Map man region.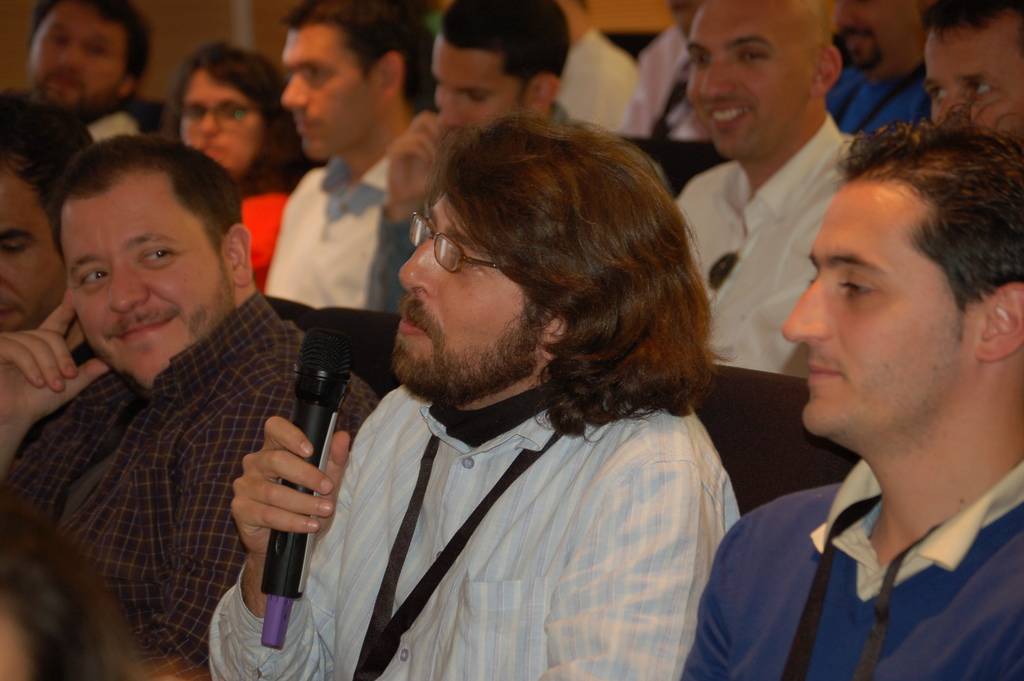
Mapped to <bbox>546, 0, 653, 135</bbox>.
